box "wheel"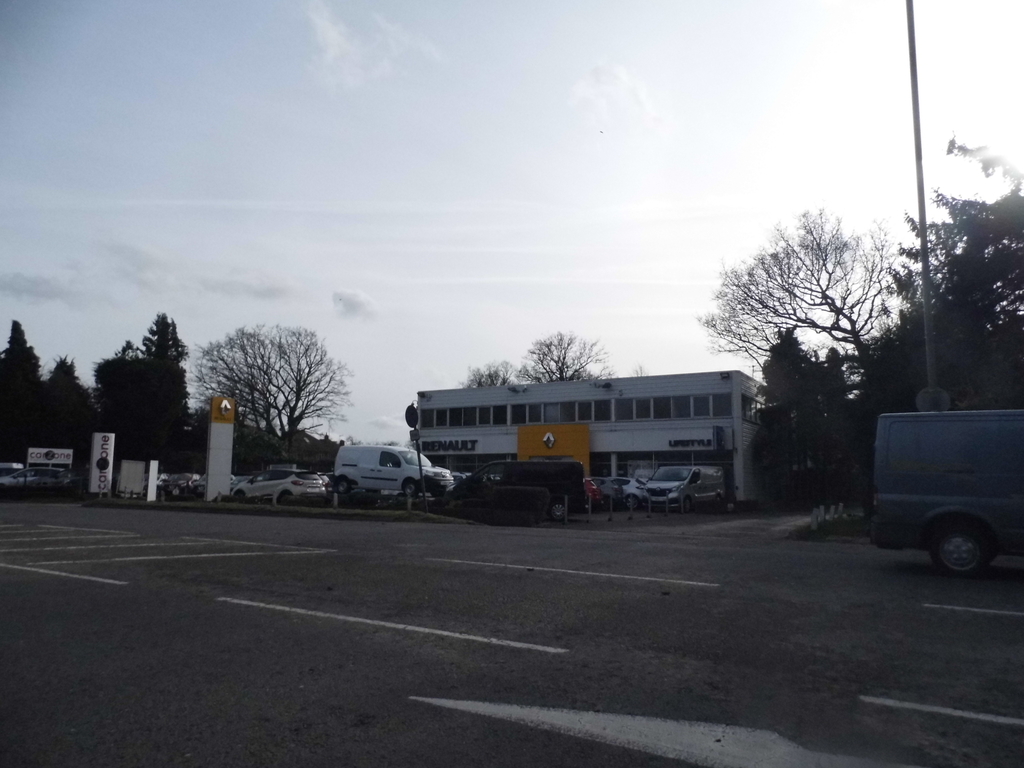
crop(271, 484, 292, 506)
